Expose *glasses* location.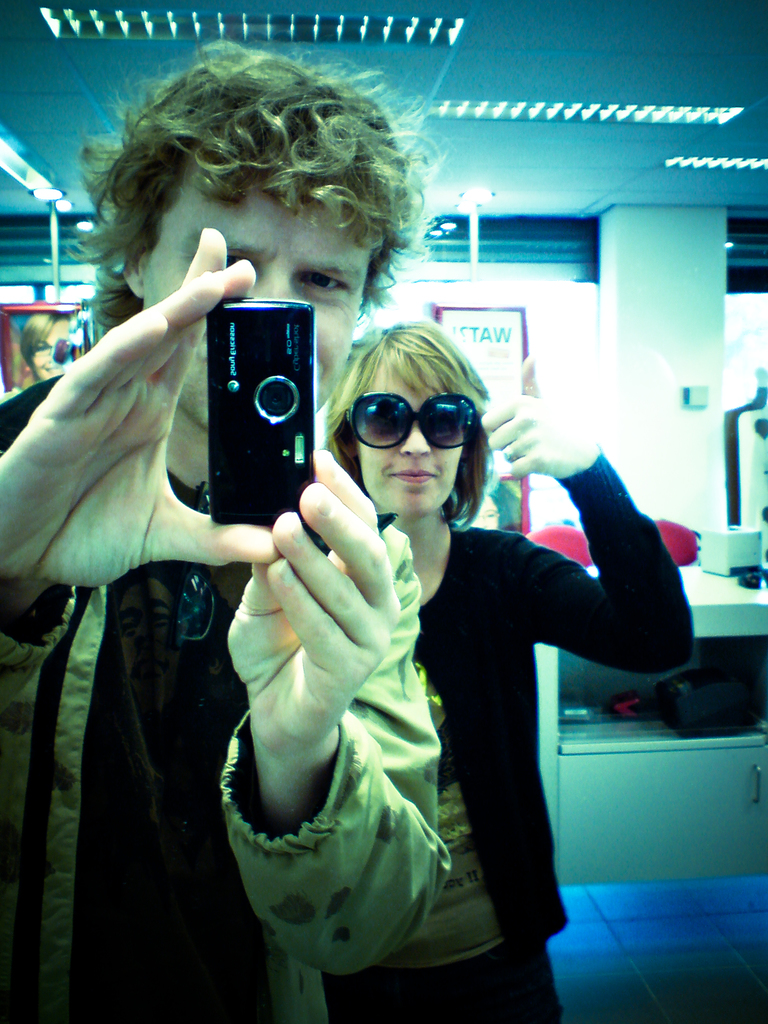
Exposed at region(346, 378, 481, 456).
